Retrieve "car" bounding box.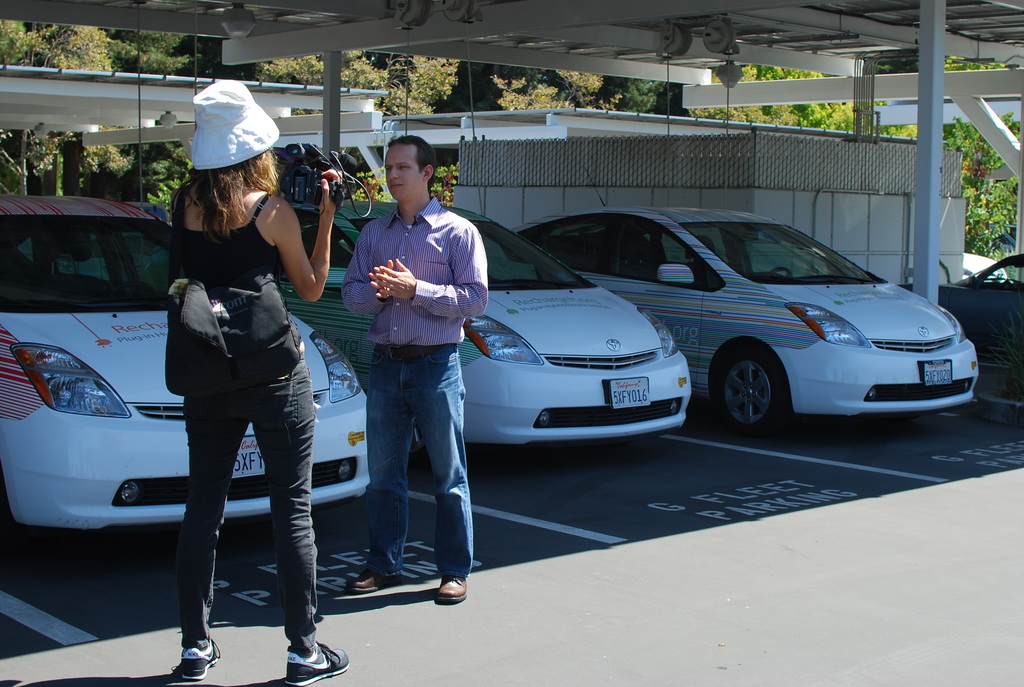
Bounding box: bbox=(275, 193, 693, 470).
